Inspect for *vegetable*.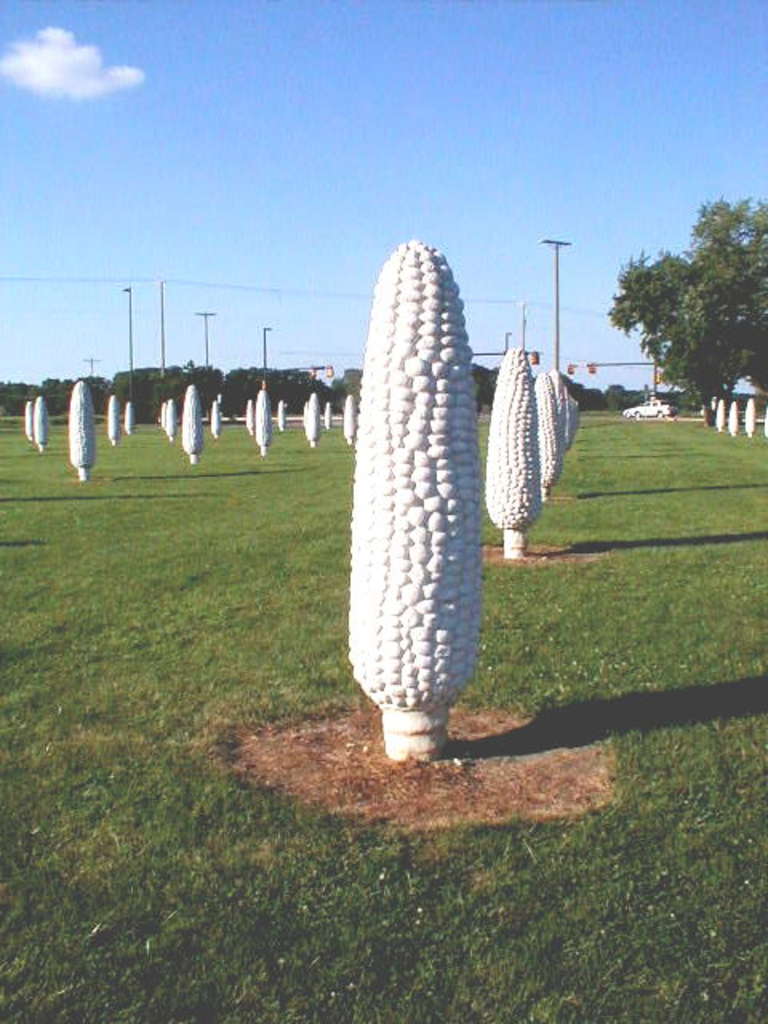
Inspection: <bbox>122, 395, 138, 430</bbox>.
